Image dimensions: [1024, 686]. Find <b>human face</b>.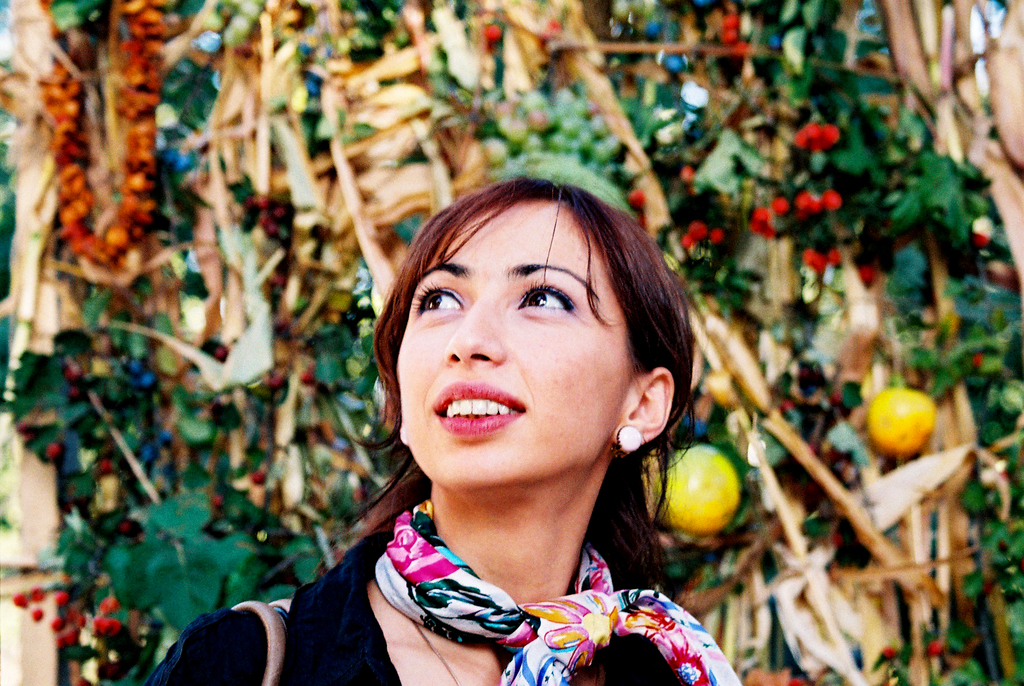
Rect(404, 197, 657, 500).
